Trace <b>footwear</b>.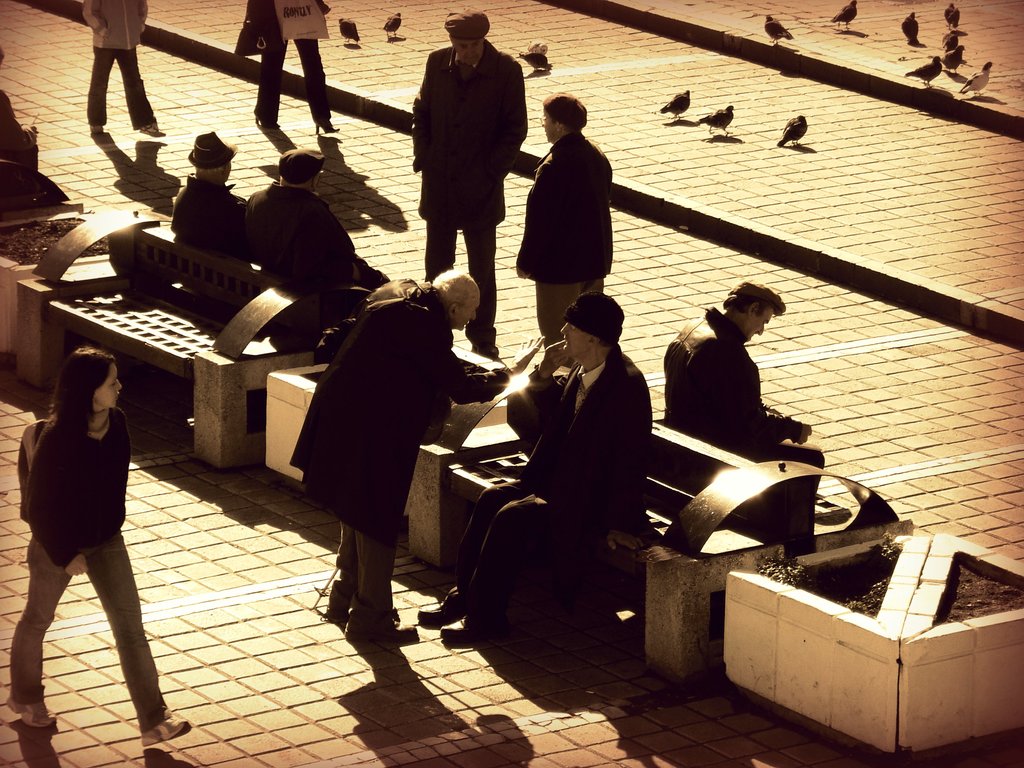
Traced to region(257, 107, 280, 124).
